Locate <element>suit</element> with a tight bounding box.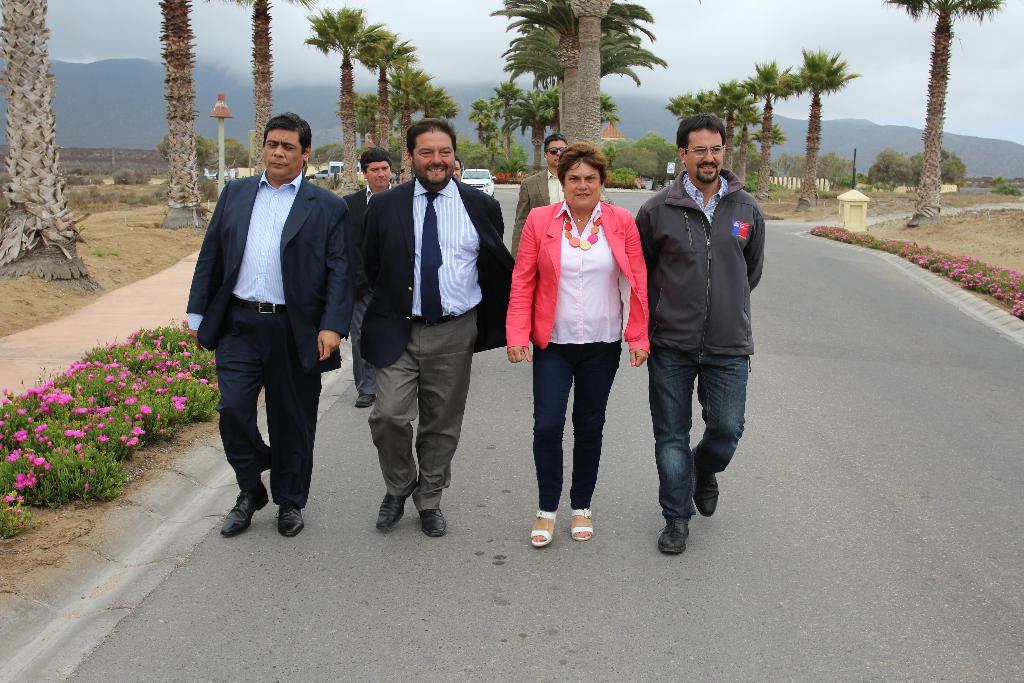
rect(192, 112, 346, 555).
